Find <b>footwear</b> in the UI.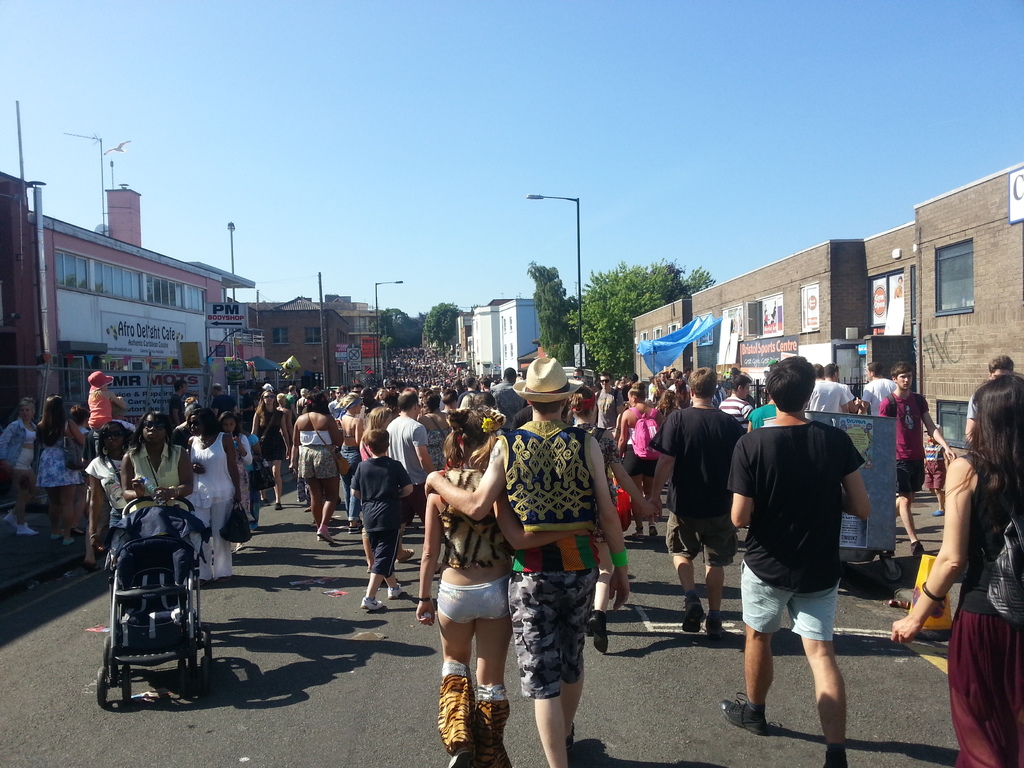
UI element at [x1=348, y1=528, x2=360, y2=536].
